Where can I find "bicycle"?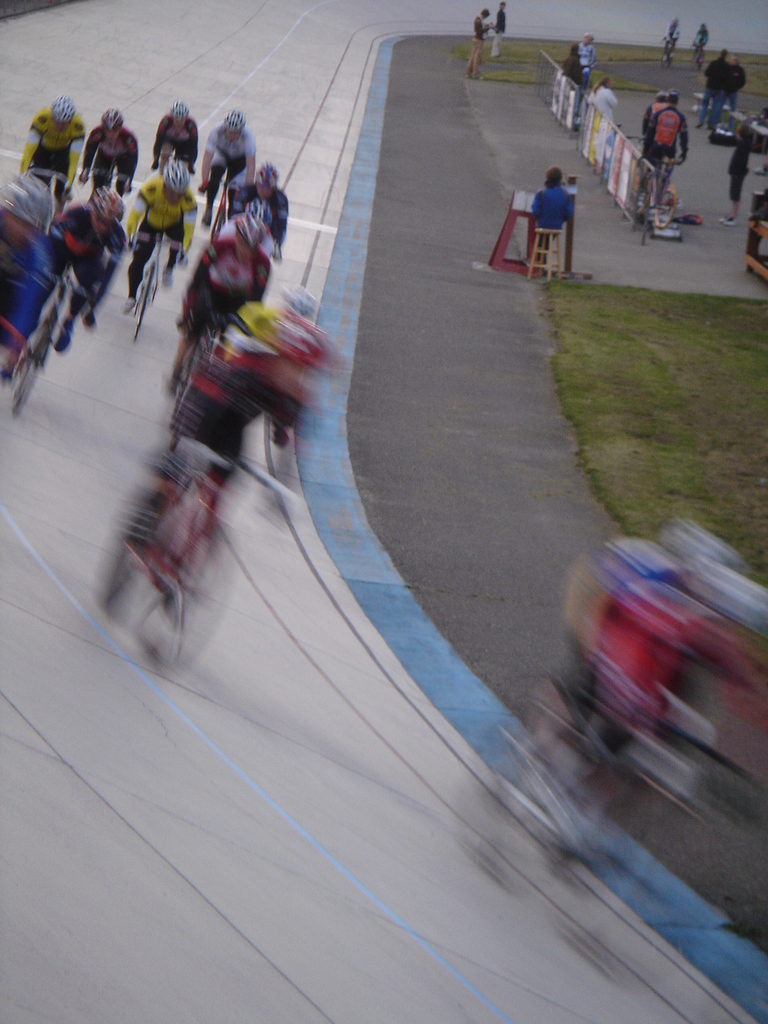
You can find it at (83,164,131,190).
